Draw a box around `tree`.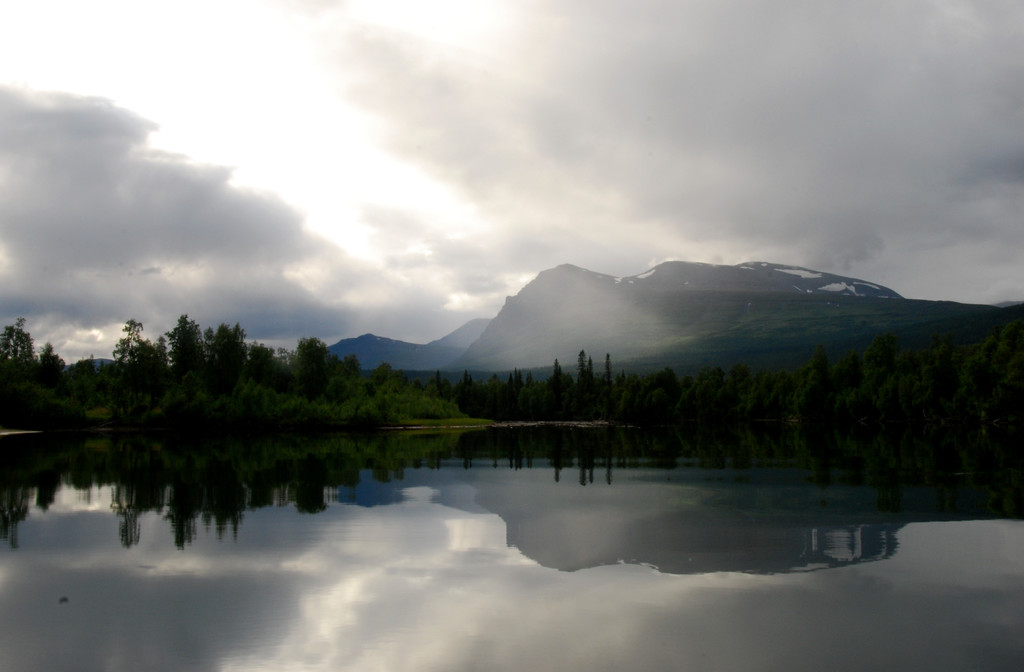
(548,356,570,393).
